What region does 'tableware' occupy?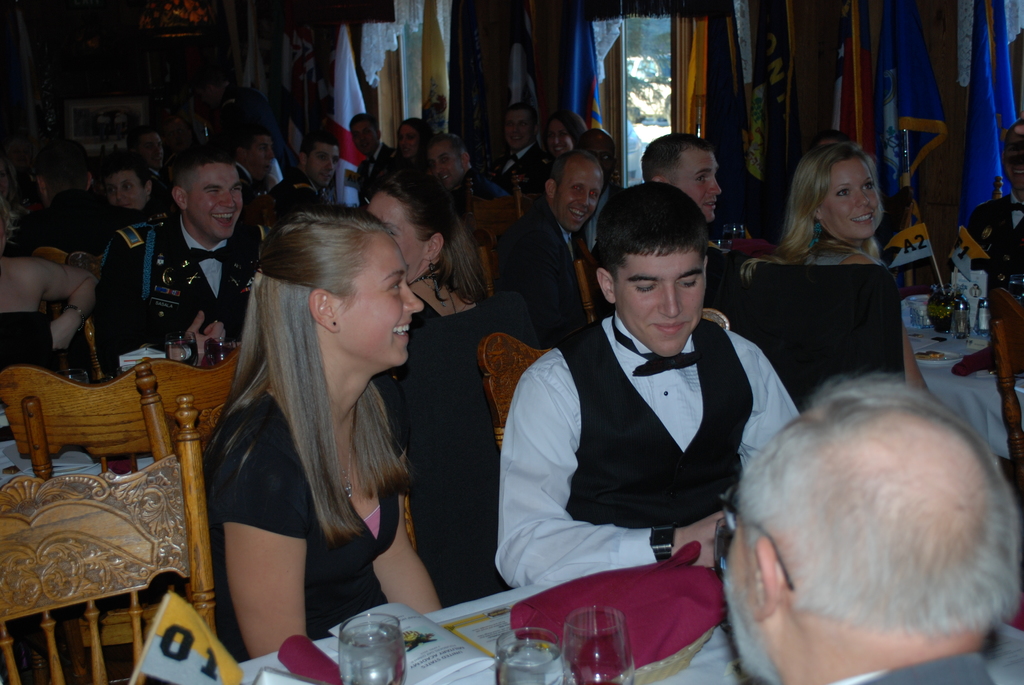
(719, 224, 745, 249).
